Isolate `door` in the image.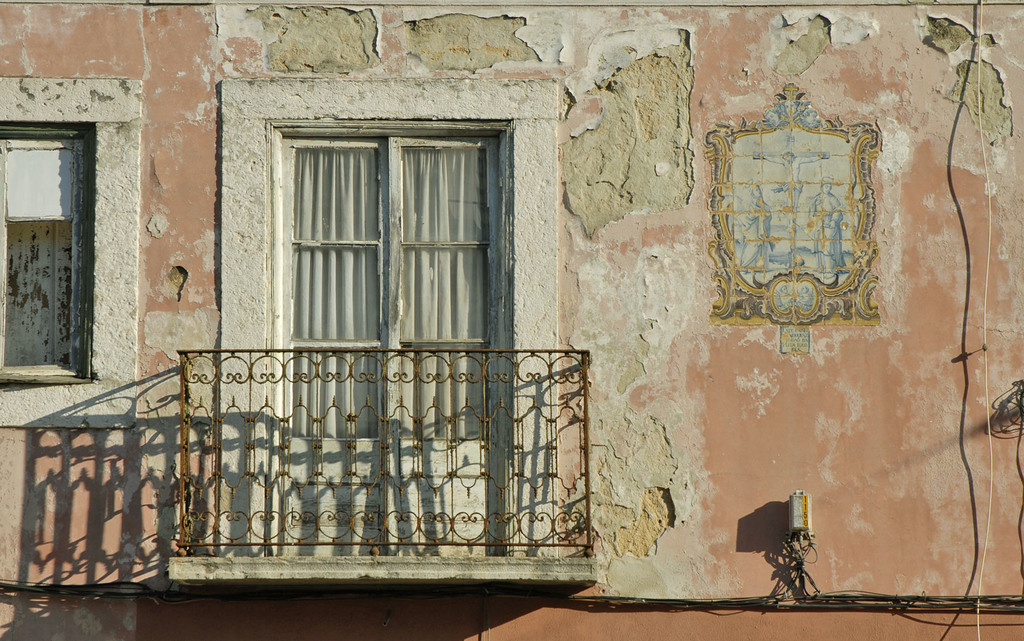
Isolated region: pyautogui.locateOnScreen(278, 136, 501, 556).
